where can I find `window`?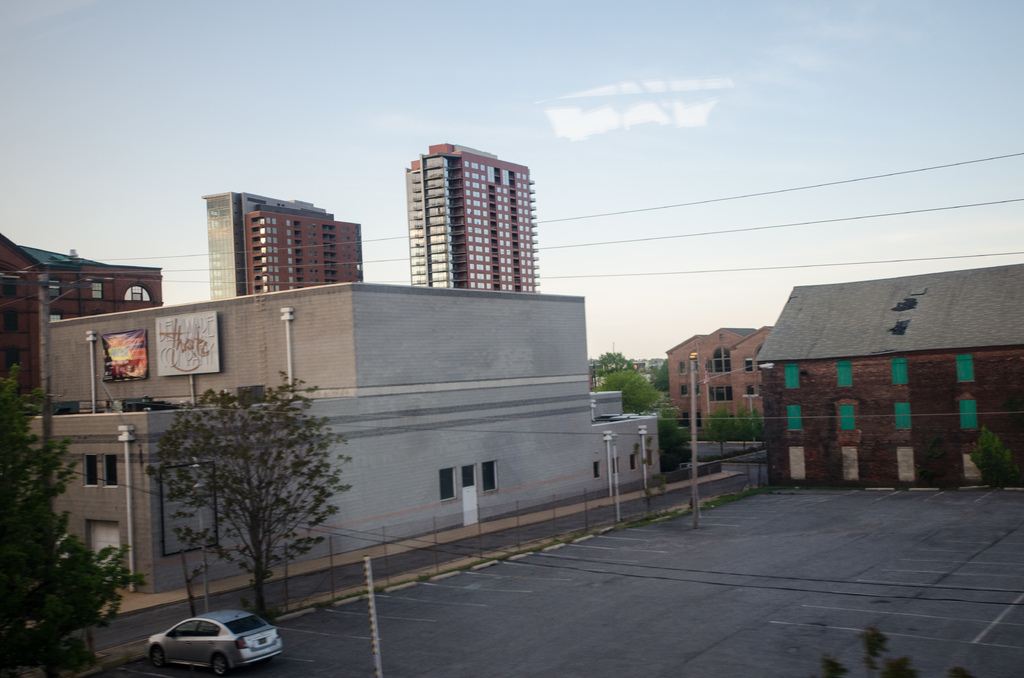
You can find it at [left=895, top=403, right=908, bottom=429].
